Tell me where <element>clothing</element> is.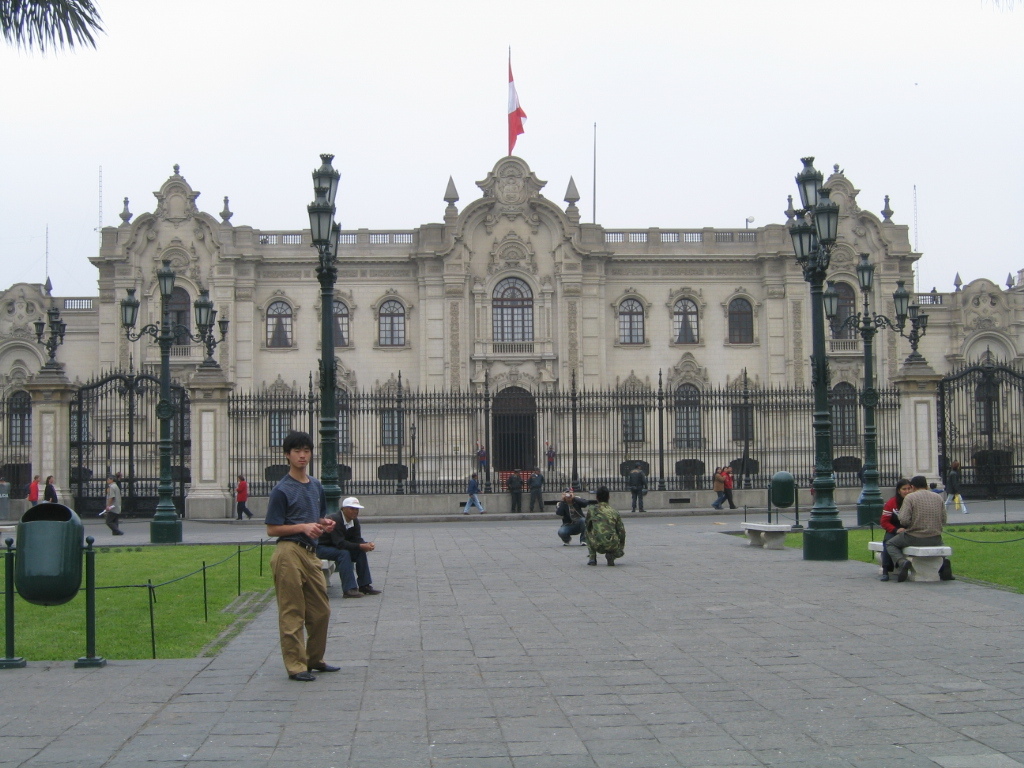
<element>clothing</element> is at rect(508, 478, 525, 511).
